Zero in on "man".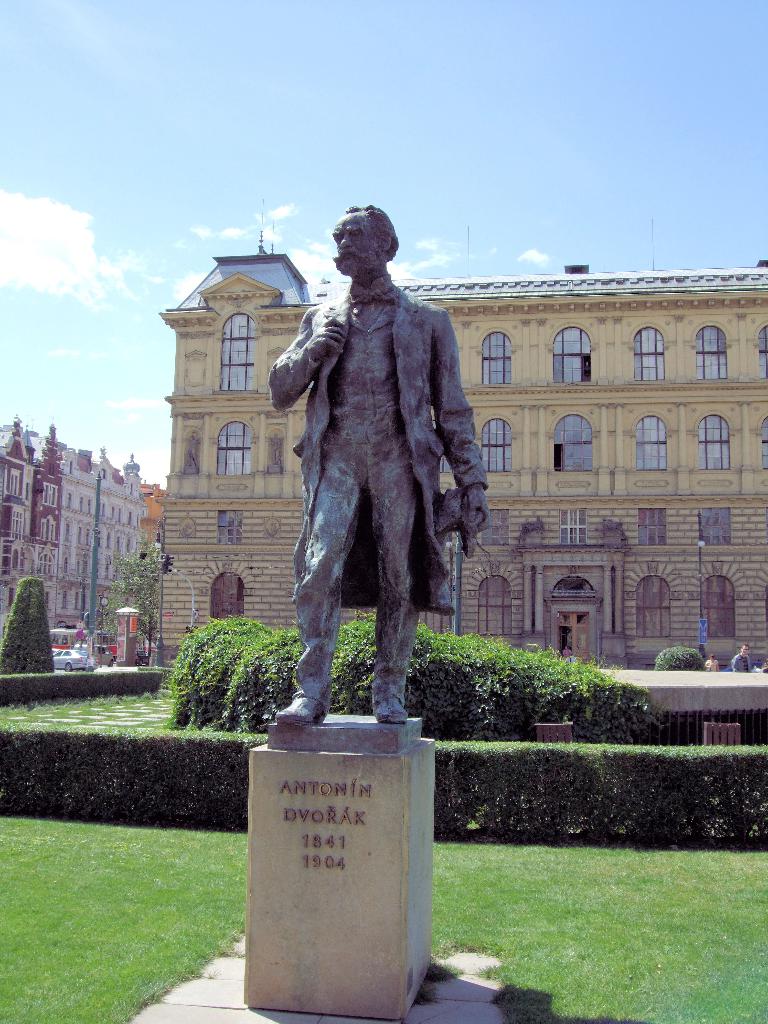
Zeroed in: x1=273 y1=196 x2=495 y2=761.
